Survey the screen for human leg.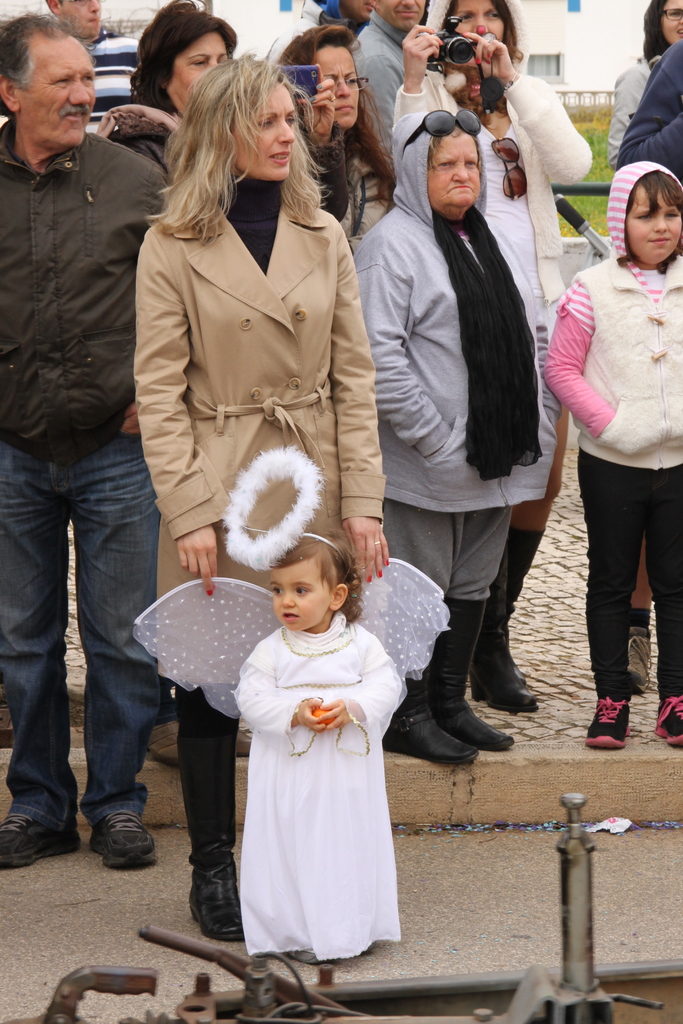
Survey found: 0,440,83,867.
